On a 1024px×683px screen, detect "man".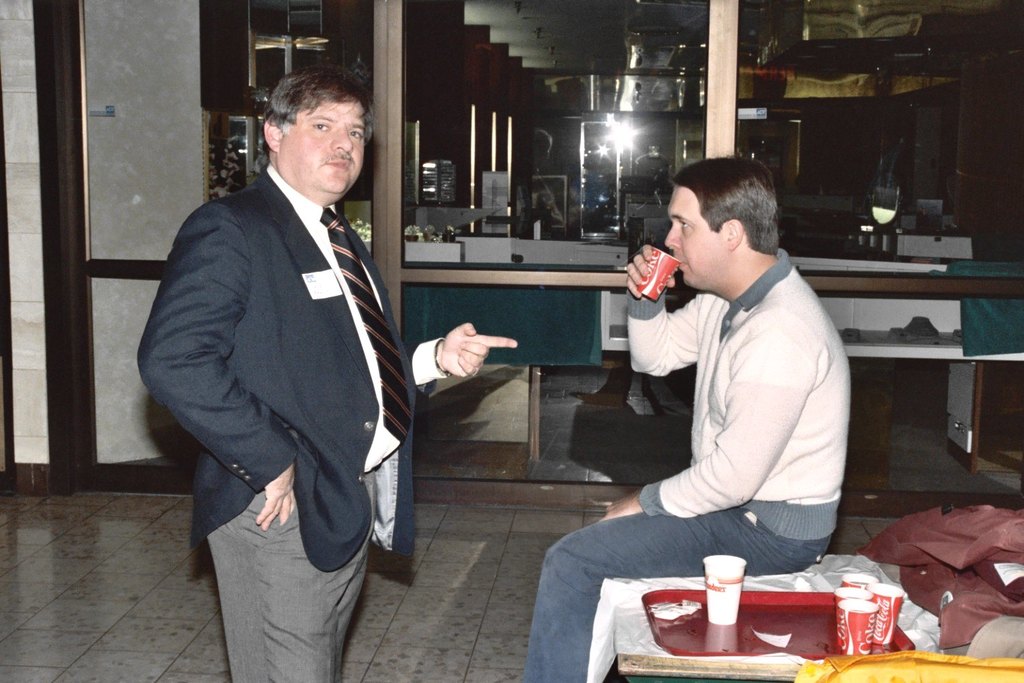
select_region(136, 61, 524, 682).
